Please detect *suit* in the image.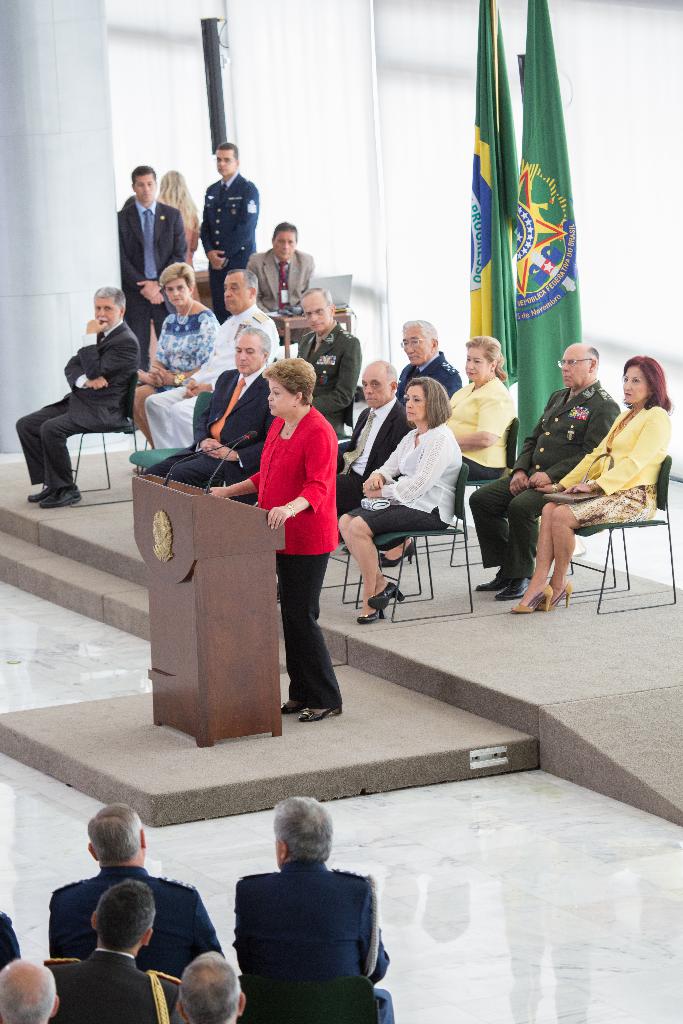
(246, 249, 317, 356).
